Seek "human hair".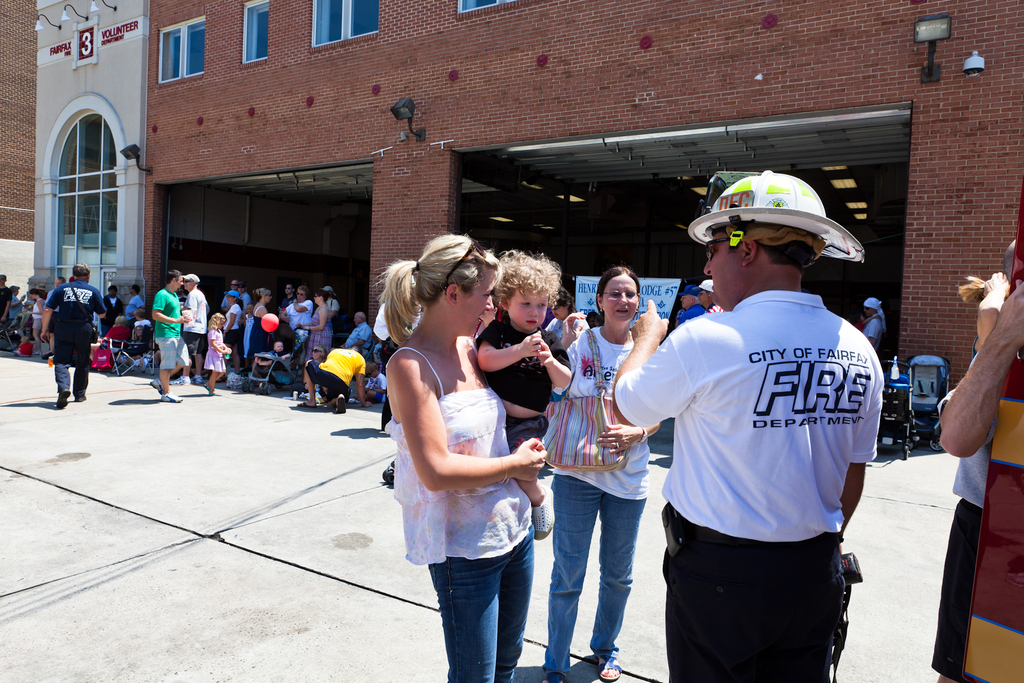
[x1=190, y1=277, x2=198, y2=288].
